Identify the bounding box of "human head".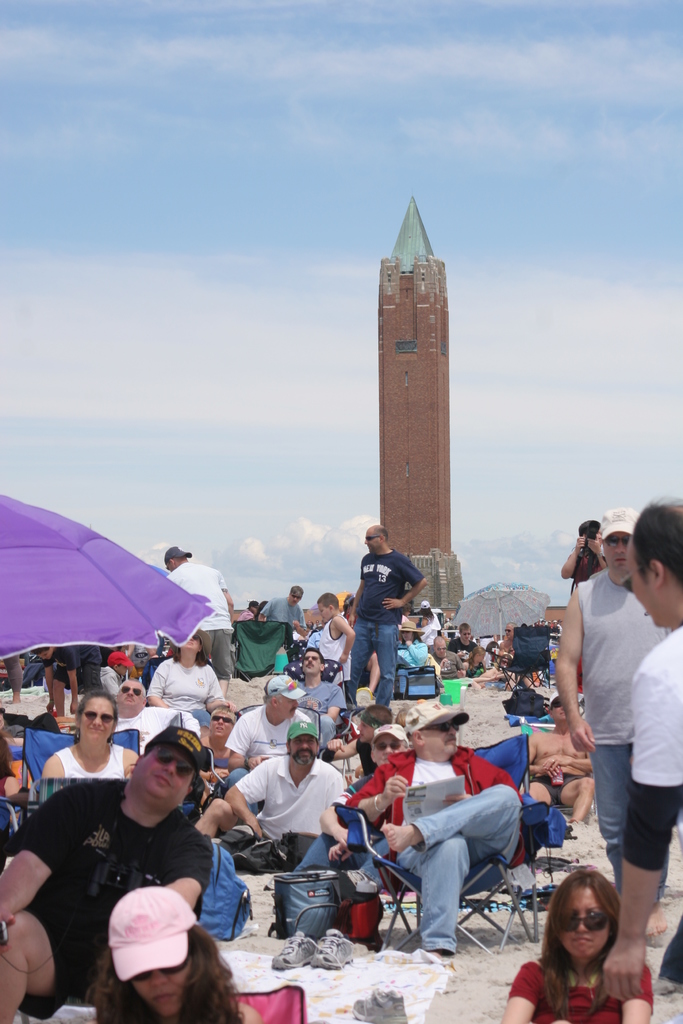
x1=504, y1=642, x2=518, y2=658.
